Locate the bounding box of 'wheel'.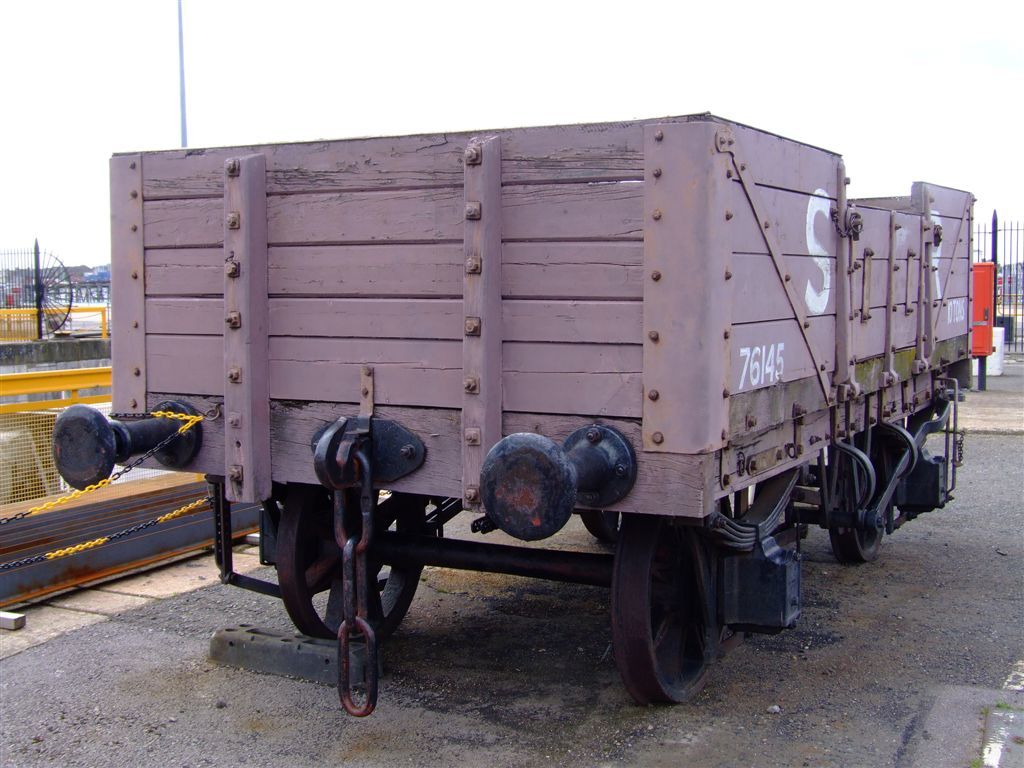
Bounding box: crop(582, 509, 620, 538).
